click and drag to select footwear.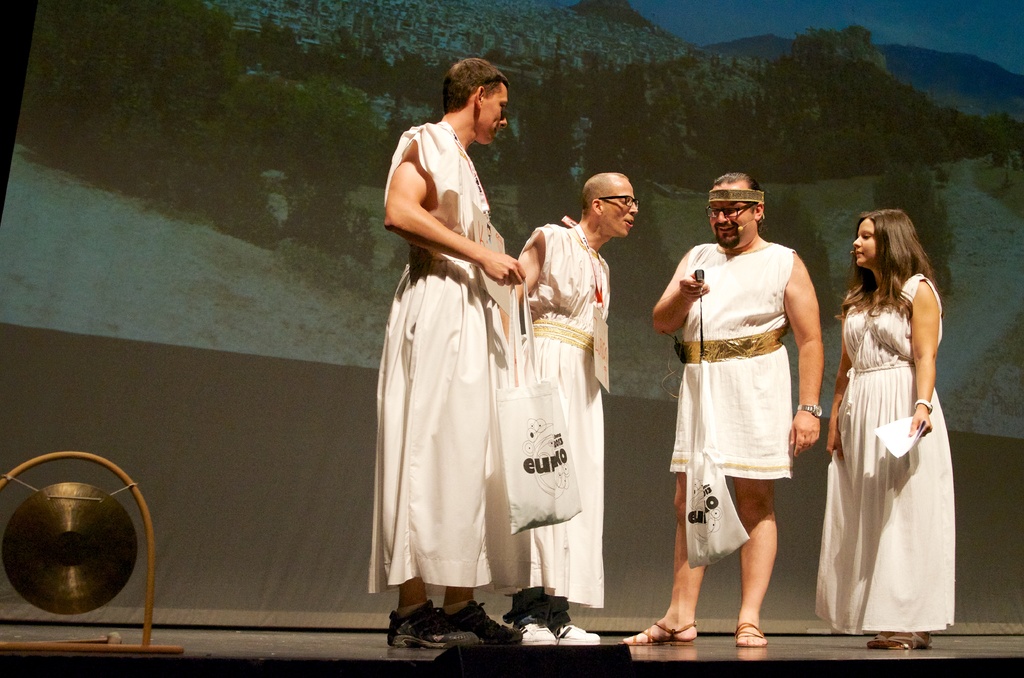
Selection: <region>625, 622, 692, 646</region>.
